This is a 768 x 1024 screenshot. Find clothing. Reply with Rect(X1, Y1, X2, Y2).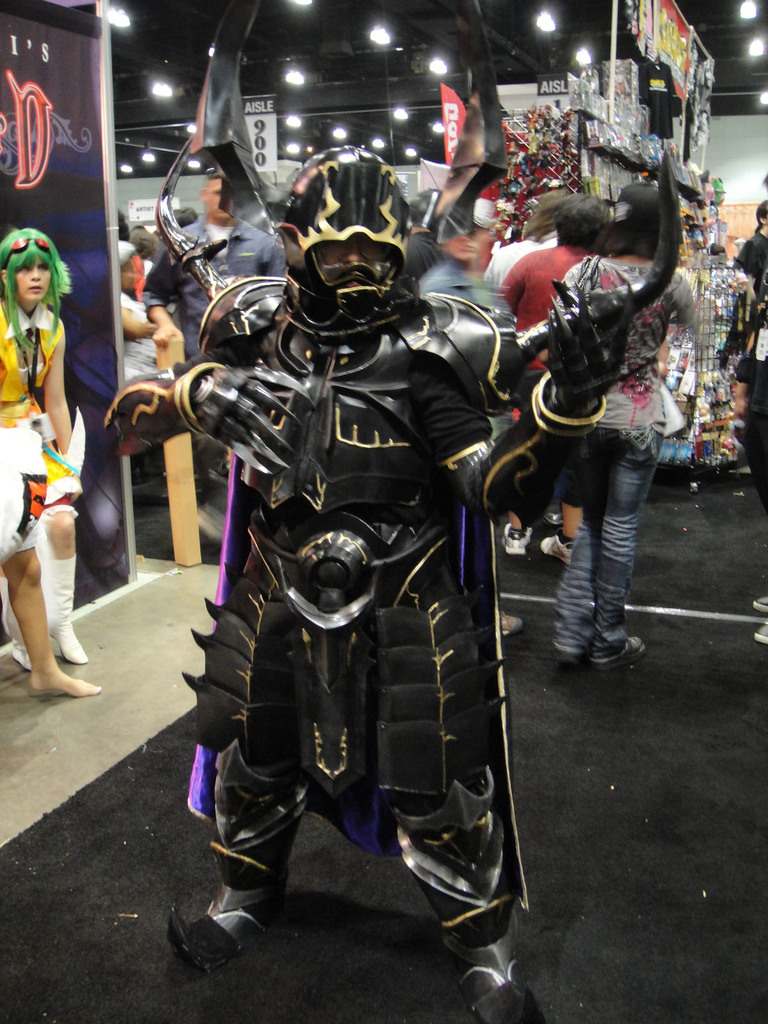
Rect(174, 208, 295, 362).
